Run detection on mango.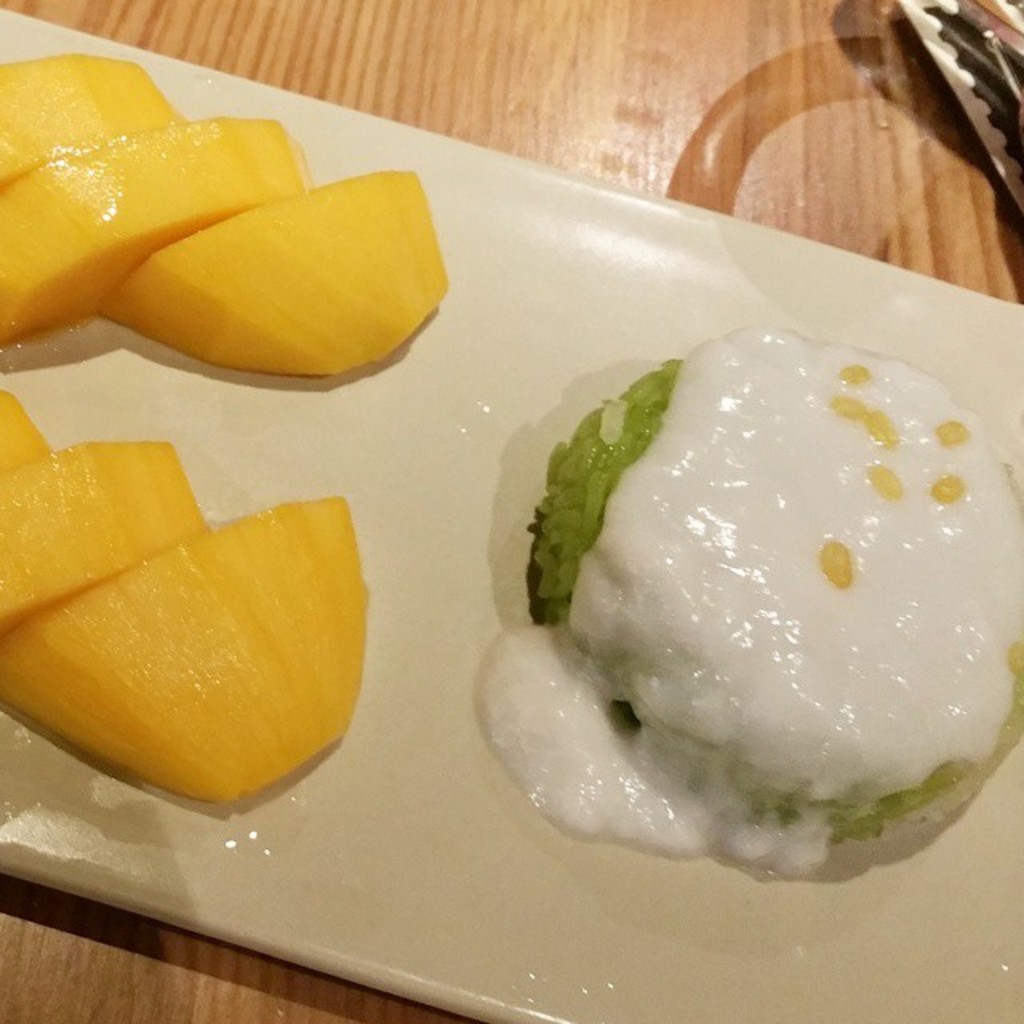
Result: Rect(0, 502, 373, 802).
